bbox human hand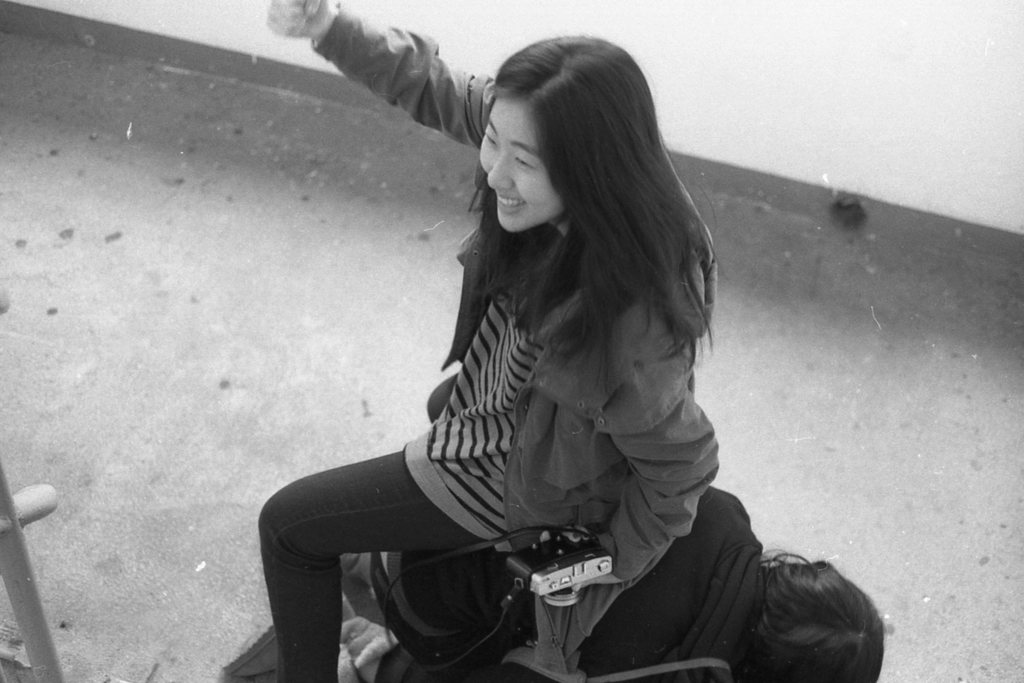
264 0 327 36
